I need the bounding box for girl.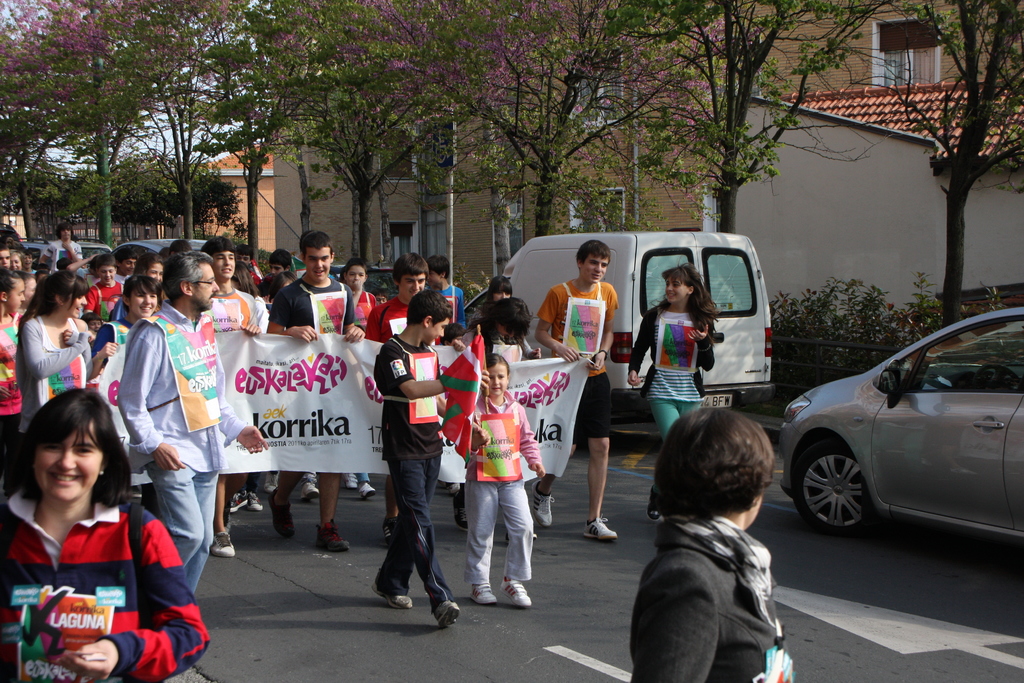
Here it is: {"x1": 460, "y1": 350, "x2": 544, "y2": 604}.
